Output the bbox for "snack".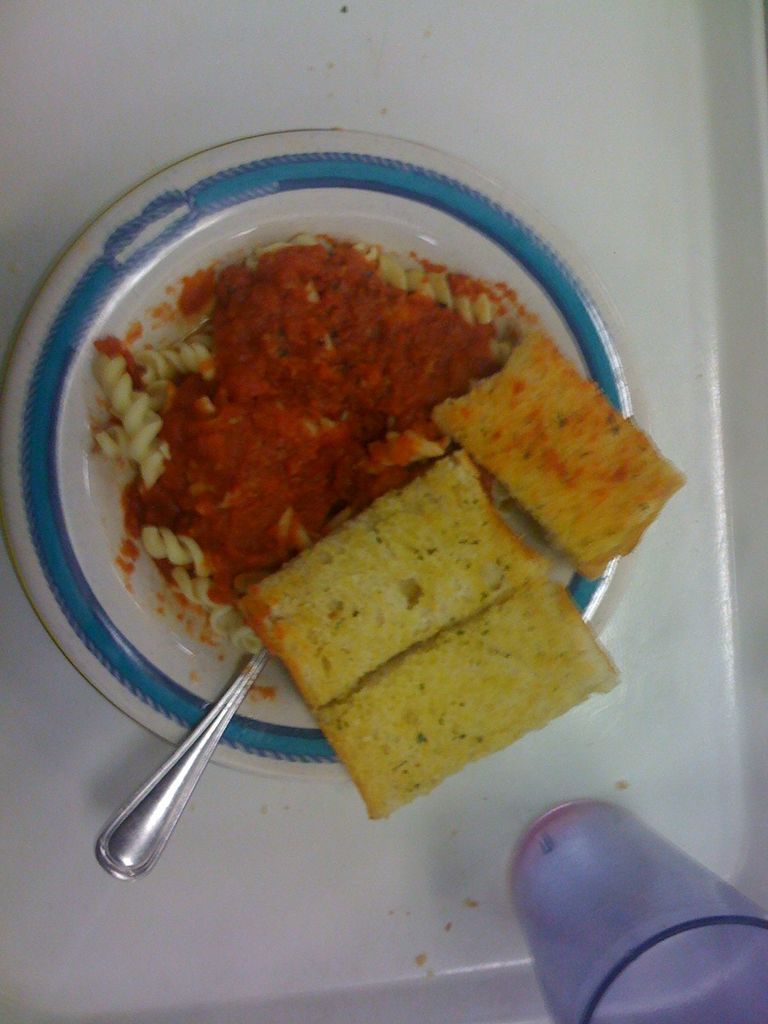
[241,438,599,813].
